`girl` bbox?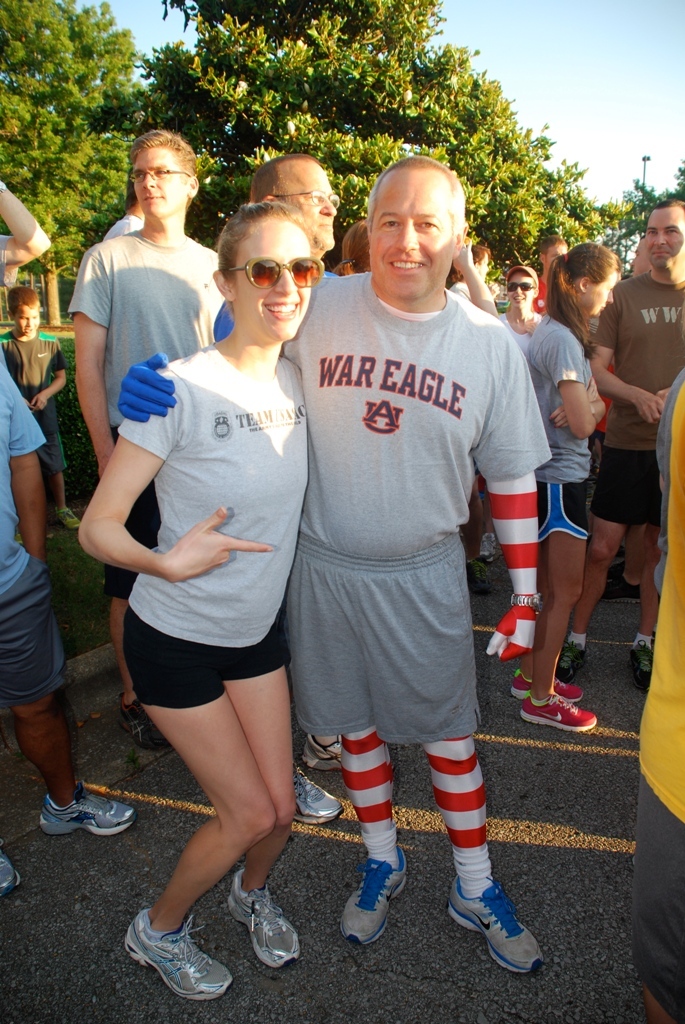
<region>503, 241, 634, 730</region>
